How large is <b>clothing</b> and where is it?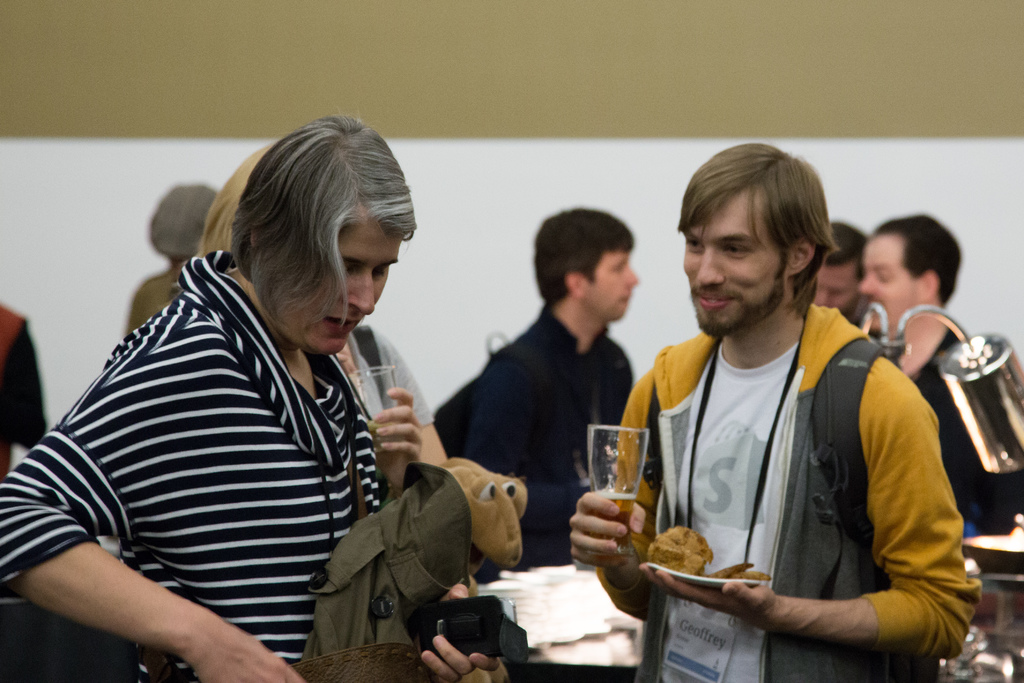
Bounding box: bbox(431, 308, 634, 583).
